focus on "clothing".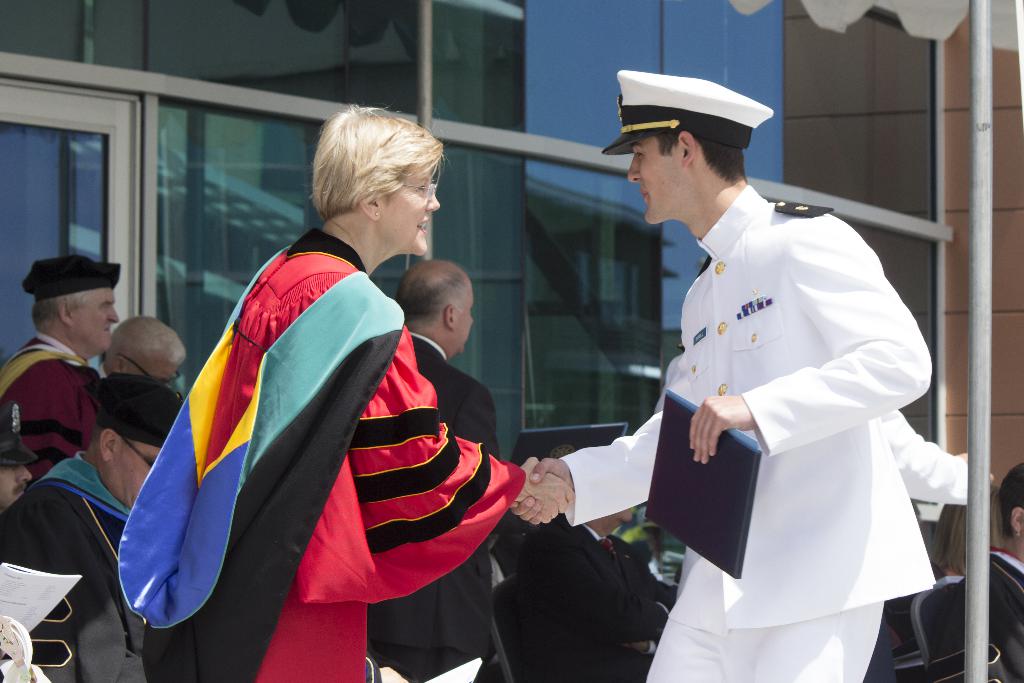
Focused at 116 231 524 682.
